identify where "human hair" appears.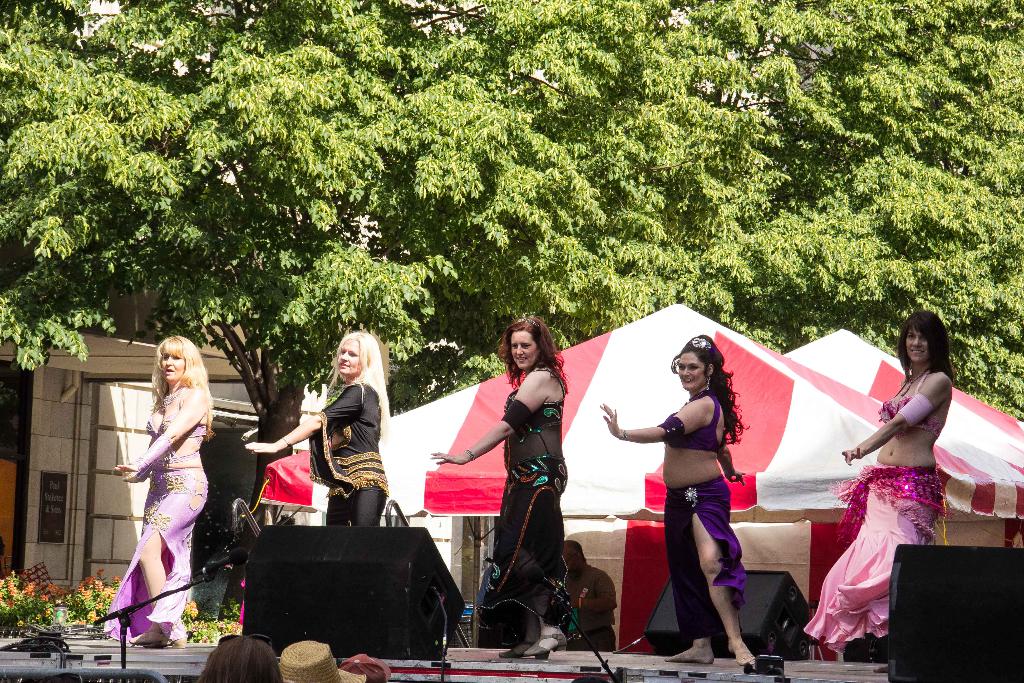
Appears at x1=503 y1=312 x2=566 y2=392.
